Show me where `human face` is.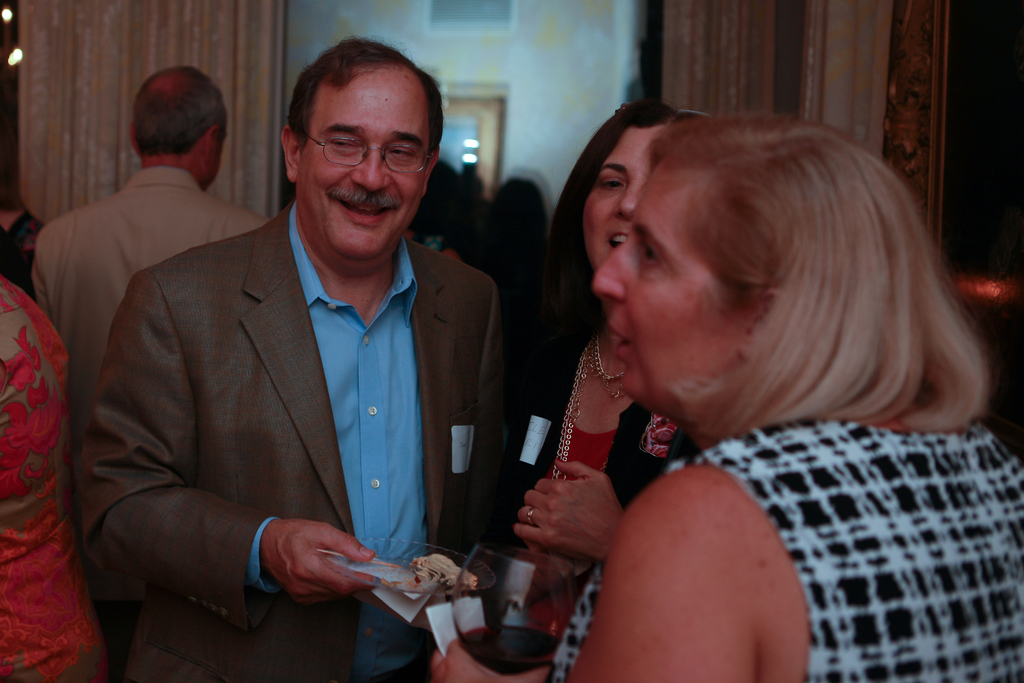
`human face` is at (x1=303, y1=81, x2=428, y2=261).
